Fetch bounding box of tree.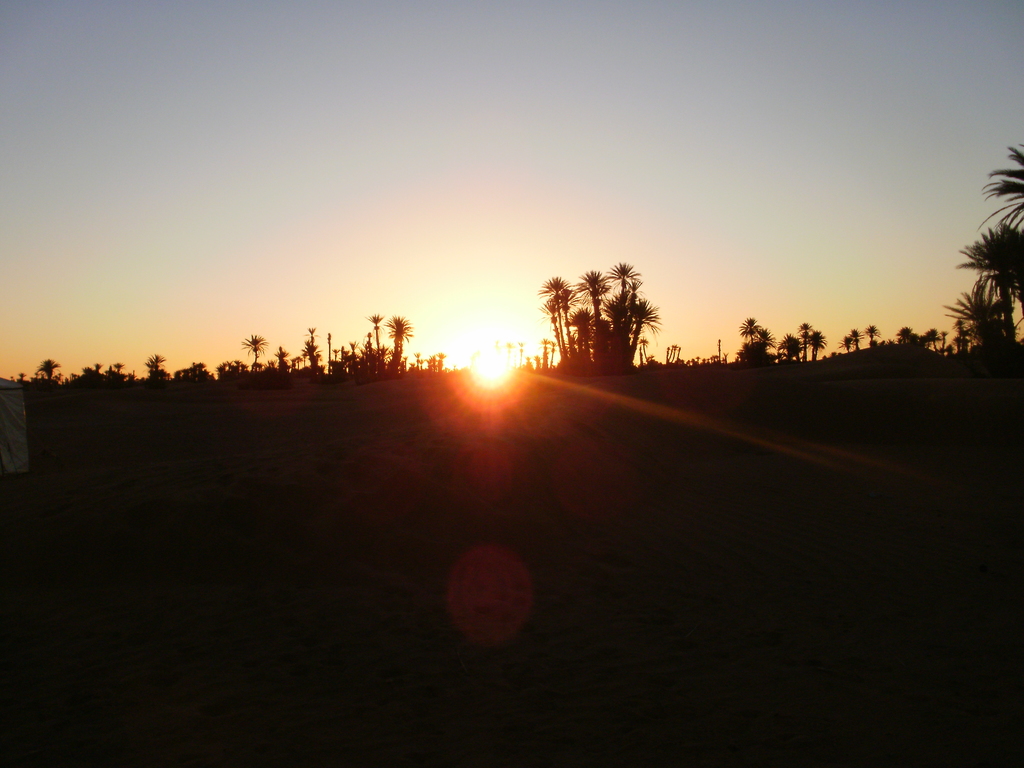
Bbox: [863,323,882,348].
